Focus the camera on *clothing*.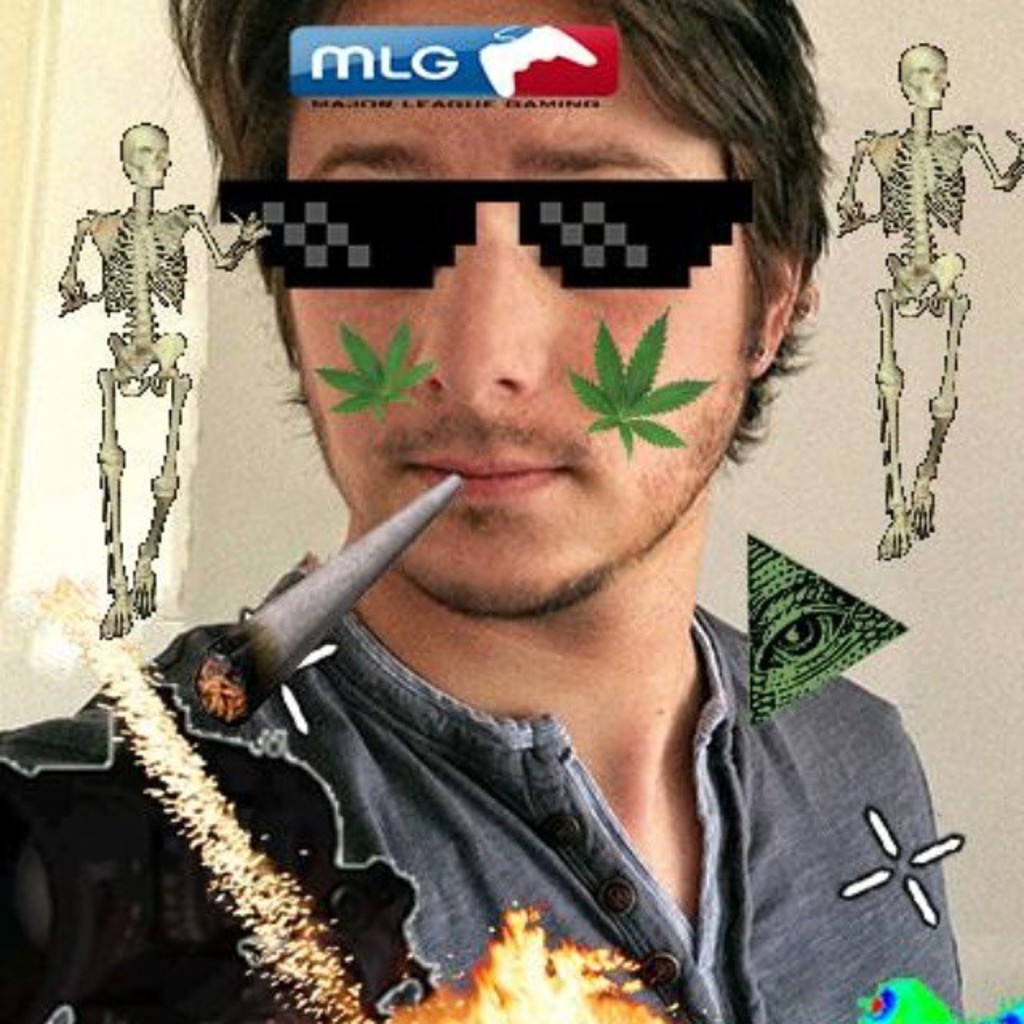
Focus region: pyautogui.locateOnScreen(0, 547, 974, 1022).
